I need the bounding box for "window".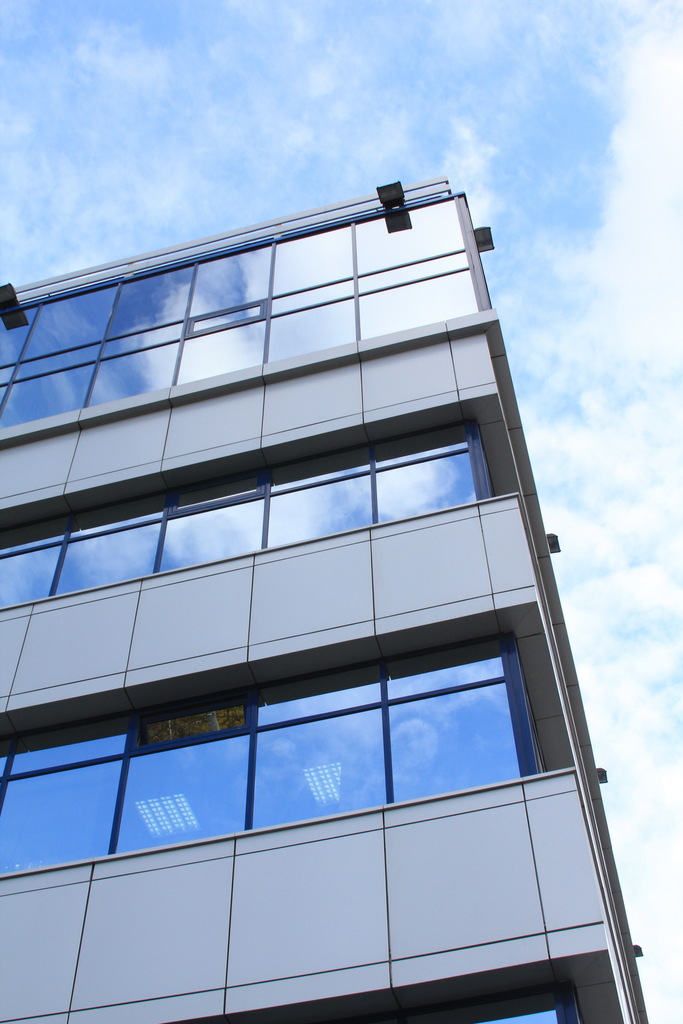
Here it is: bbox=[264, 454, 374, 547].
